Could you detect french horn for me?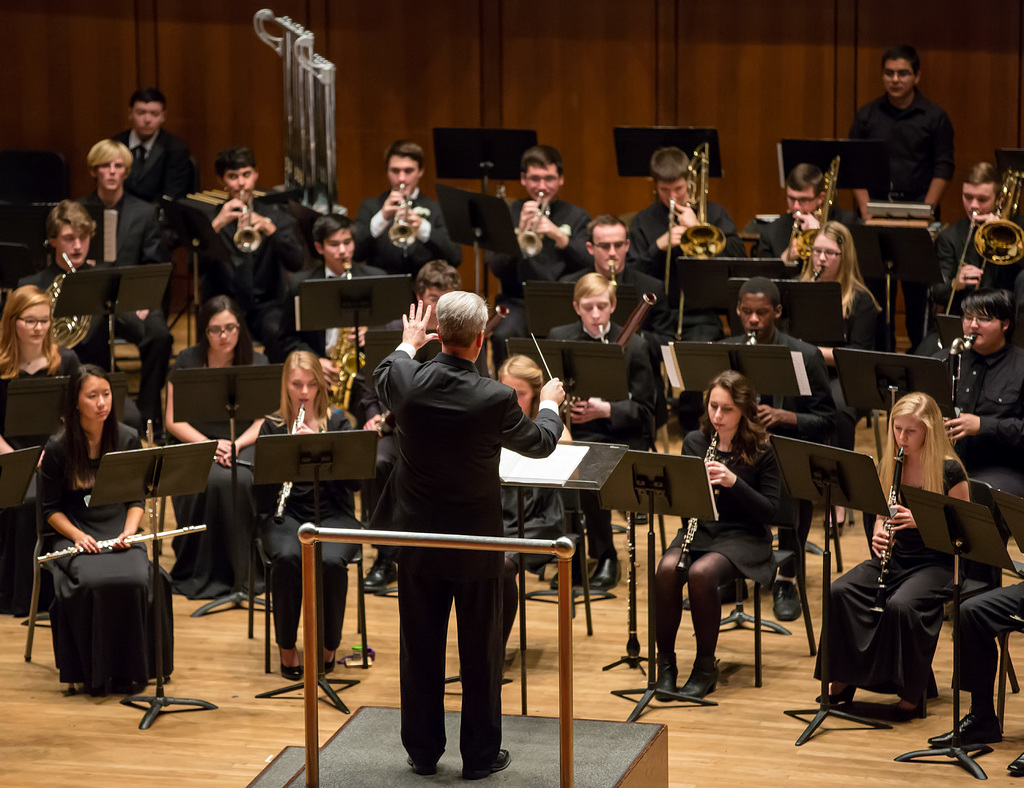
Detection result: {"left": 792, "top": 151, "right": 839, "bottom": 278}.
